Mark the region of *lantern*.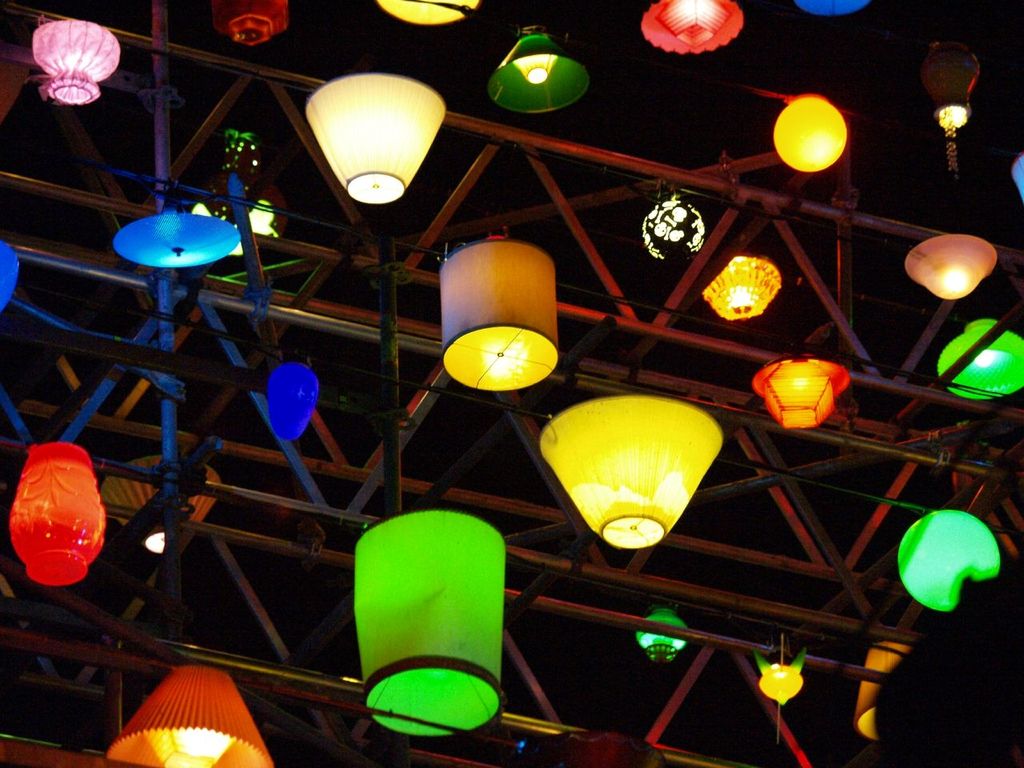
Region: bbox=[757, 632, 806, 702].
